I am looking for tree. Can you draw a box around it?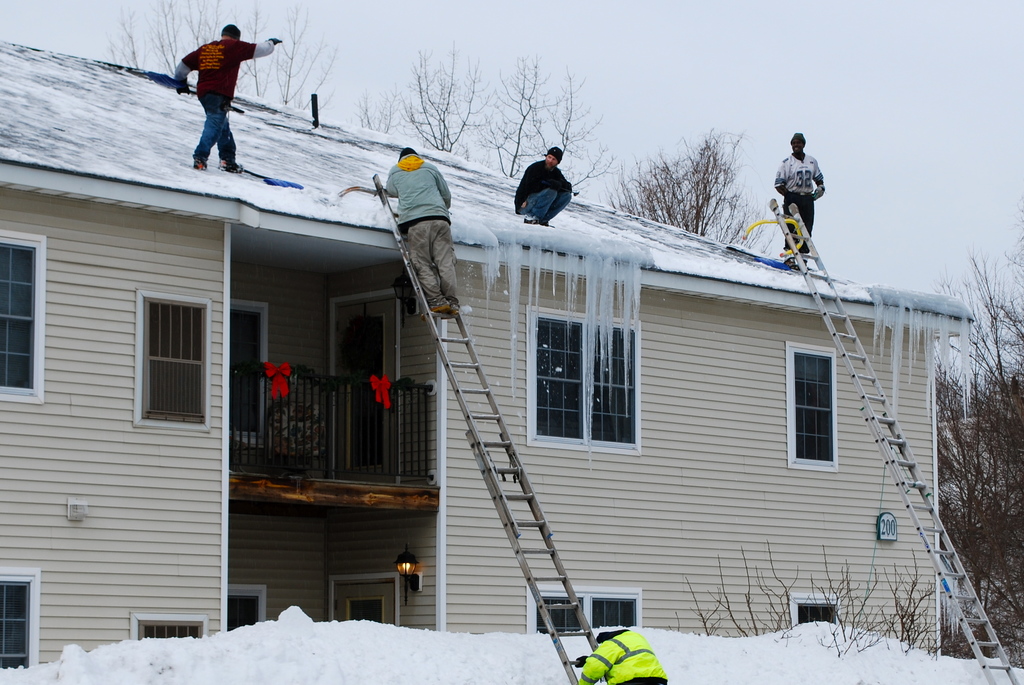
Sure, the bounding box is bbox=(99, 0, 337, 126).
